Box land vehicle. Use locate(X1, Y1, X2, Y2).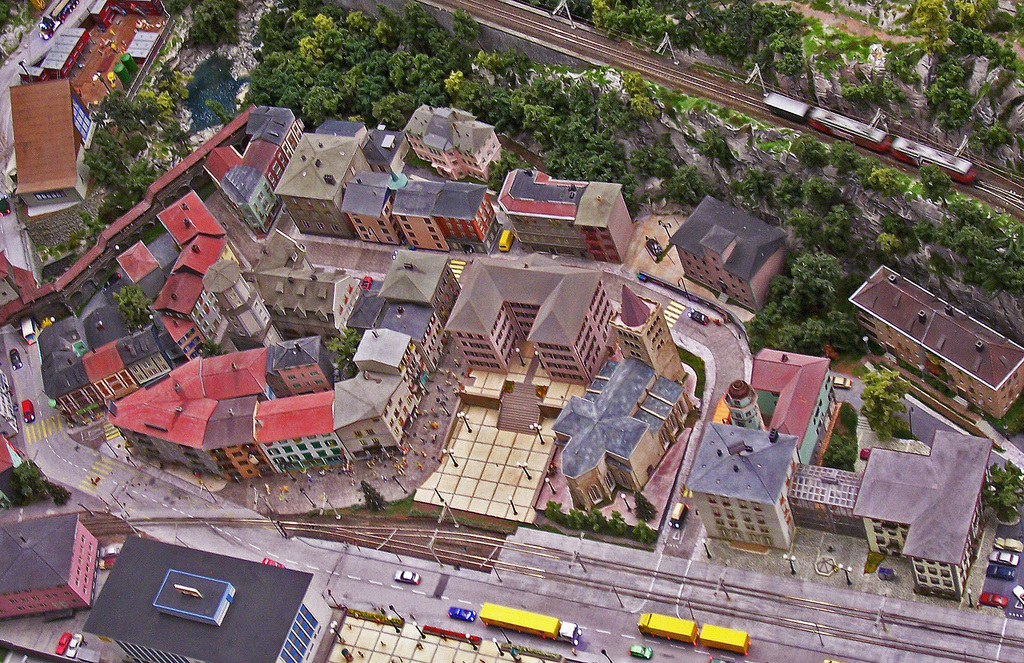
locate(97, 541, 124, 559).
